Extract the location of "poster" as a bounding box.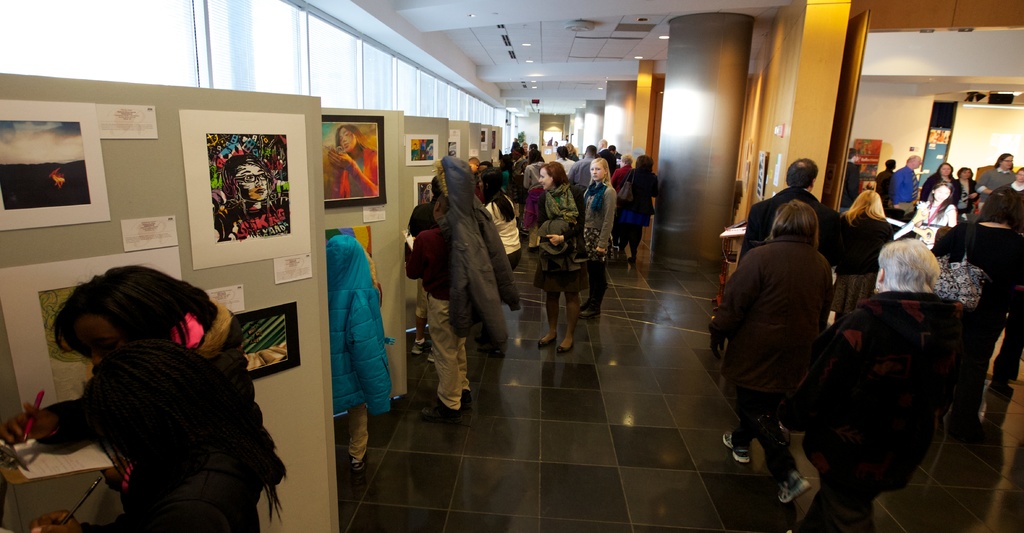
[x1=362, y1=203, x2=387, y2=224].
